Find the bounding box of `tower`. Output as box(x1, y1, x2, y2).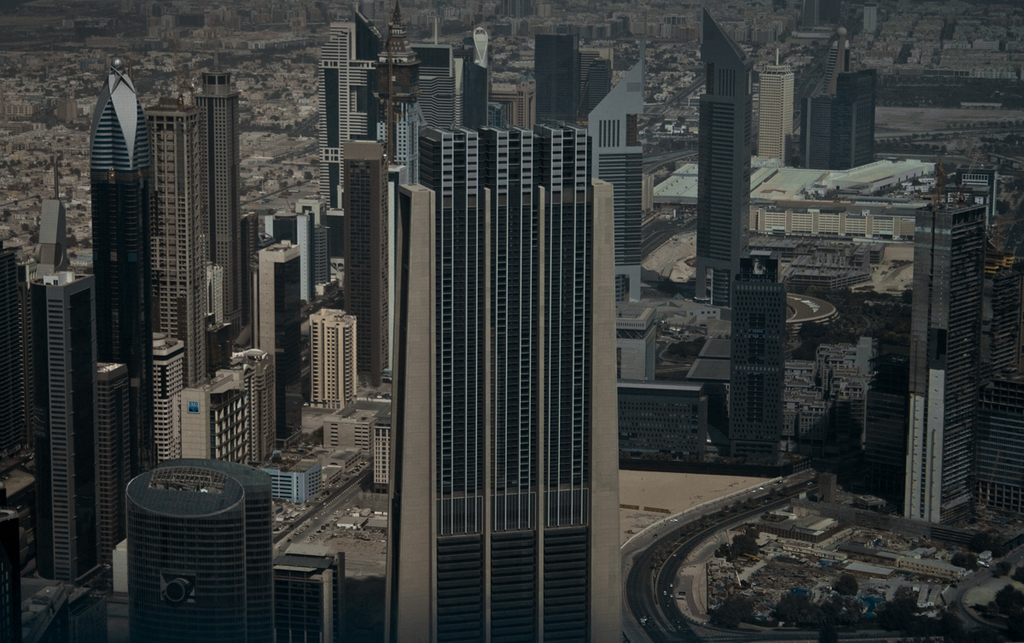
box(193, 63, 245, 365).
